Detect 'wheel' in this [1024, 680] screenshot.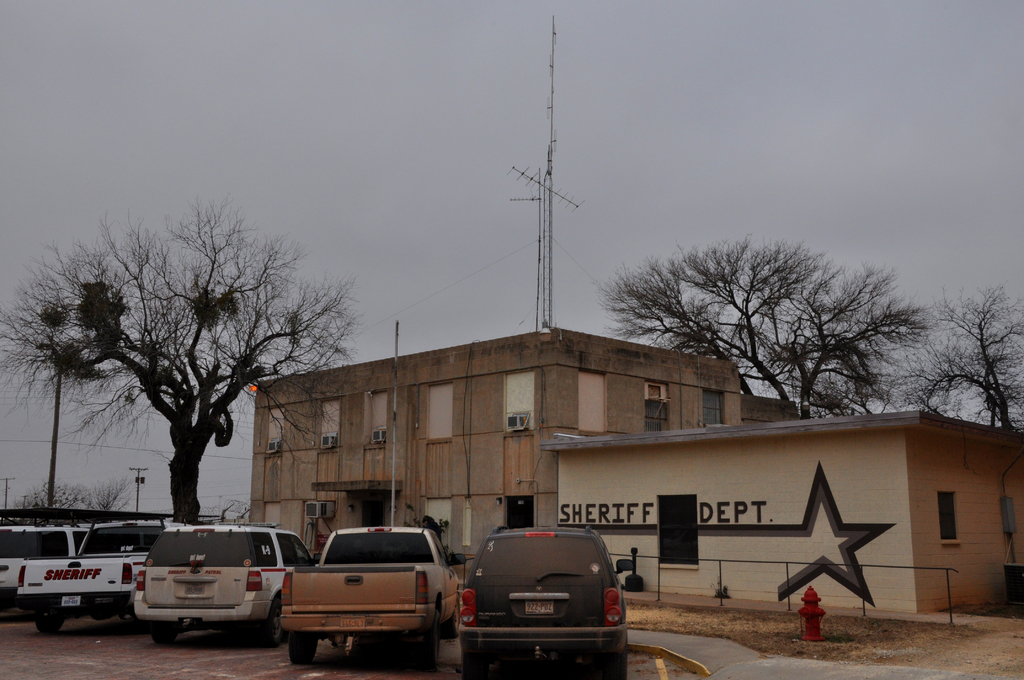
Detection: left=260, top=604, right=281, bottom=647.
